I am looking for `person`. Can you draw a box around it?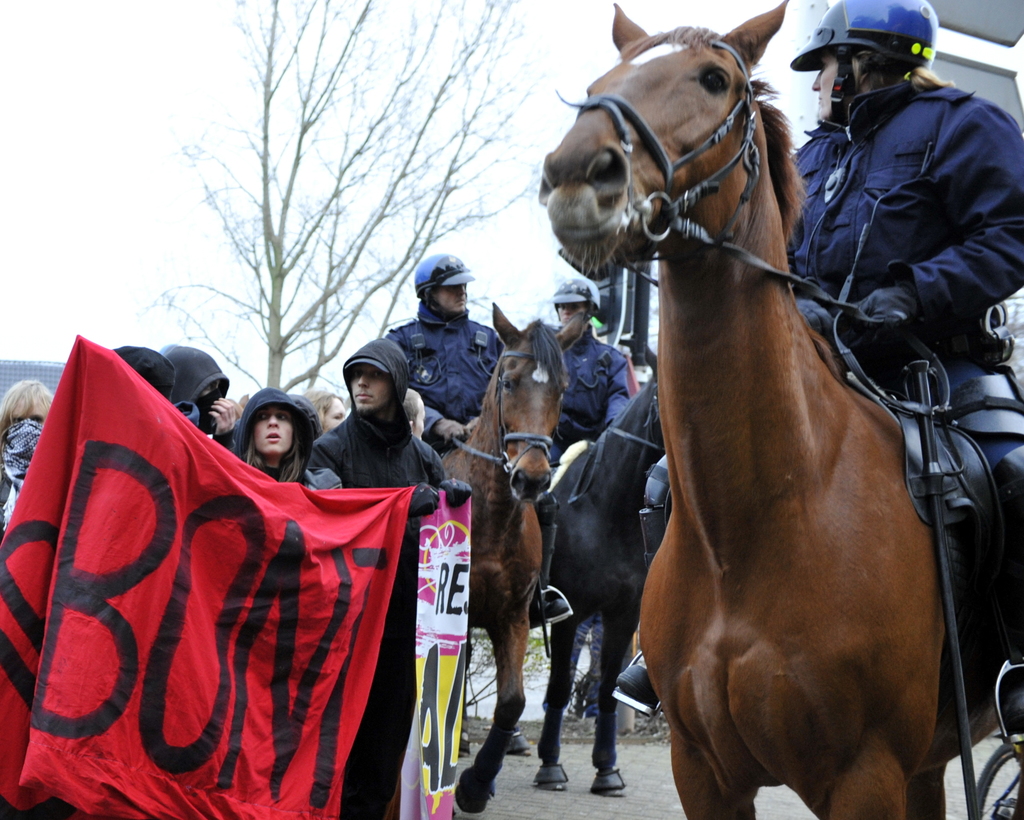
Sure, the bounding box is (left=598, top=0, right=1023, bottom=715).
